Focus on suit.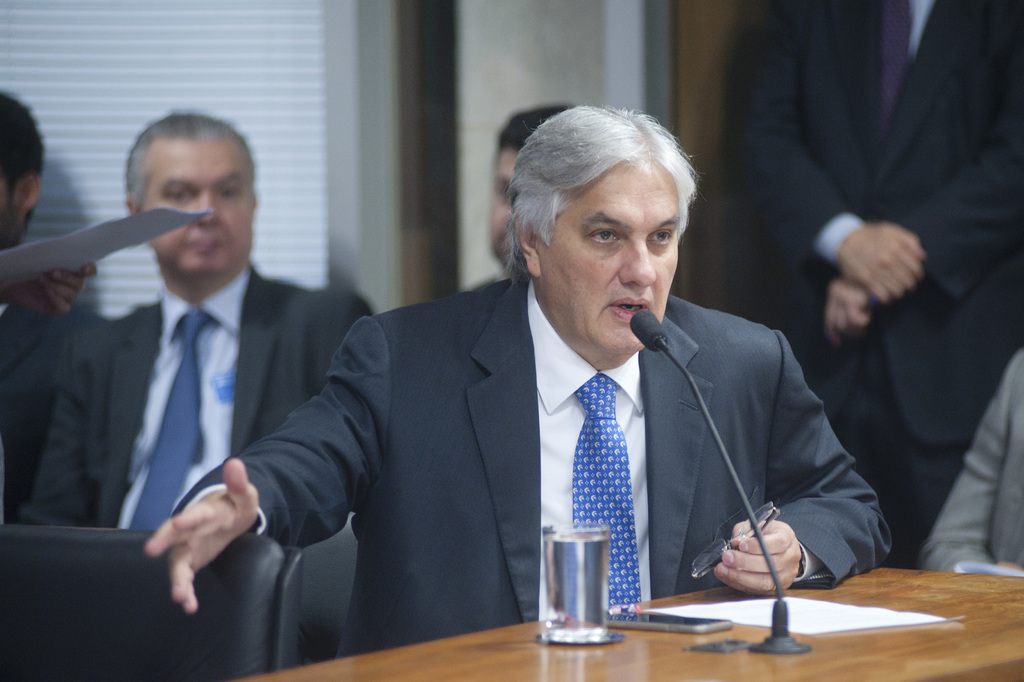
Focused at [918, 345, 1023, 583].
